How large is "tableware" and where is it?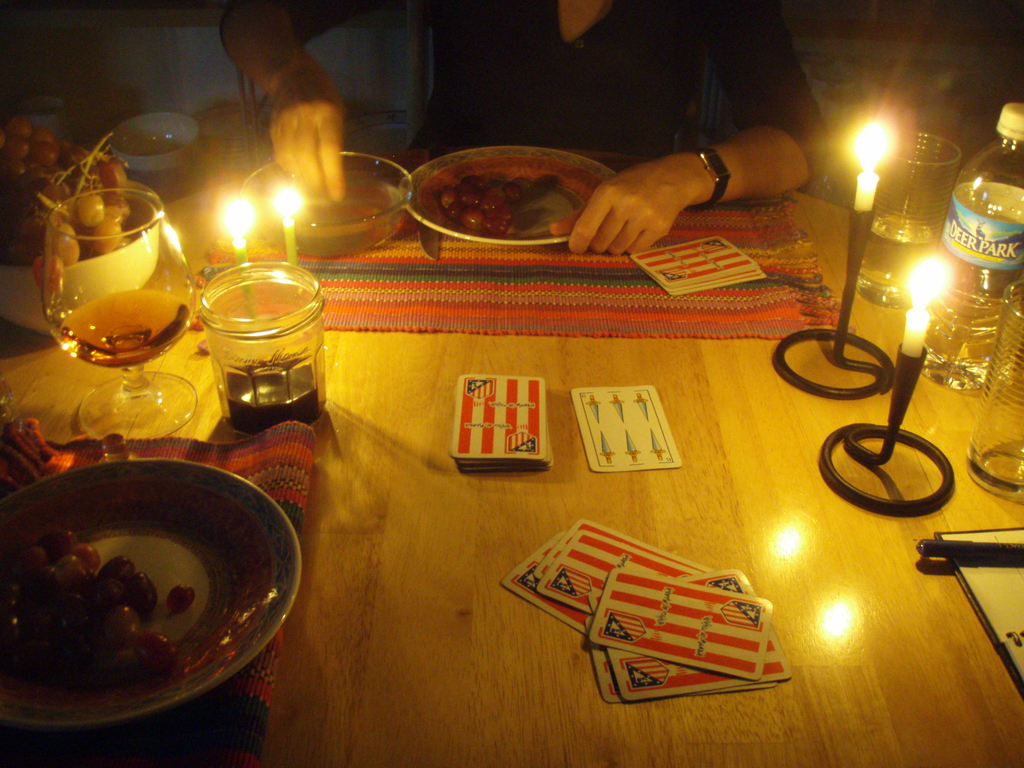
Bounding box: [left=42, top=182, right=199, bottom=442].
